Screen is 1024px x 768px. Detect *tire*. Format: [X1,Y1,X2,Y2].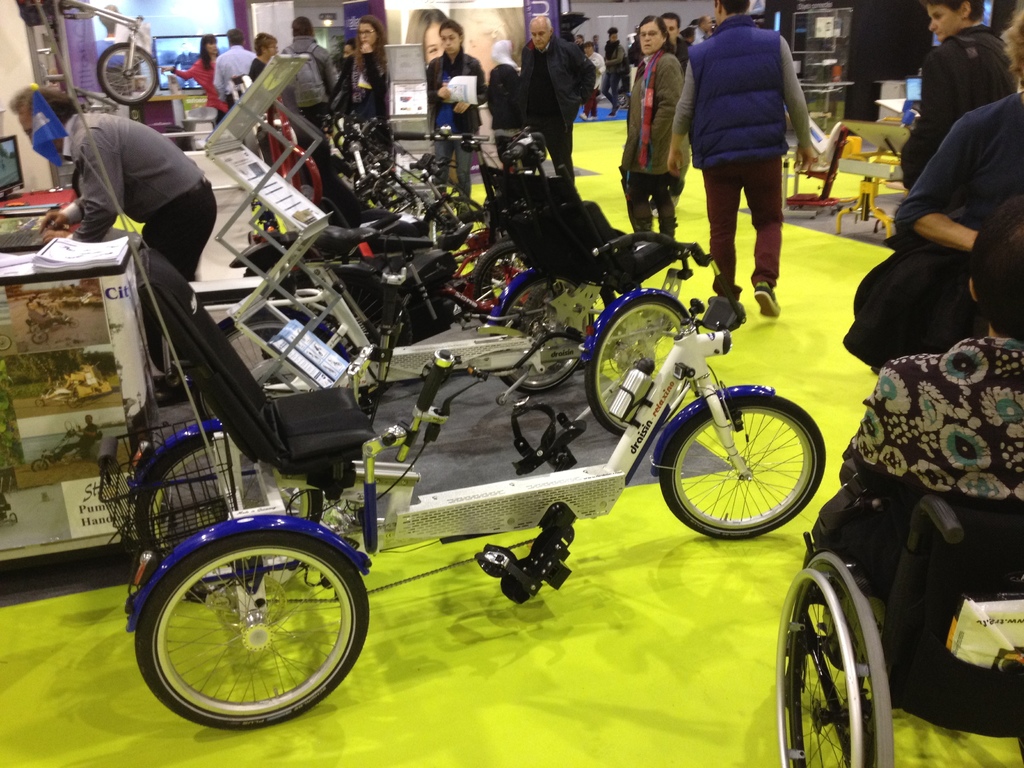
[126,419,321,593].
